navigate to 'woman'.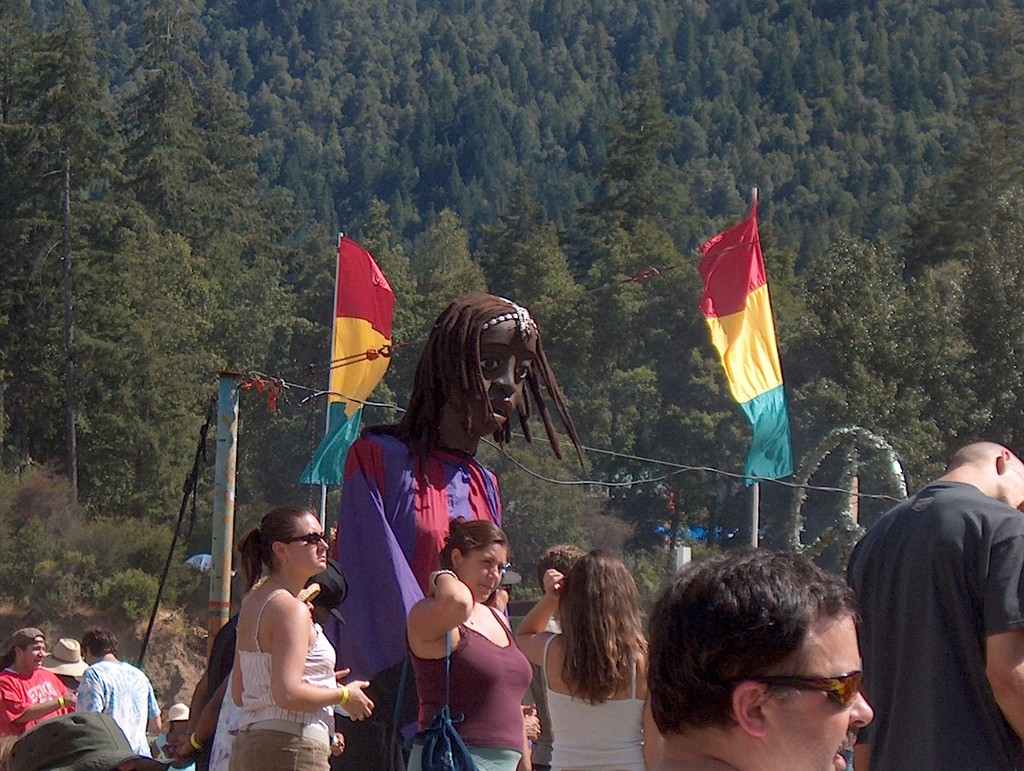
Navigation target: 404/515/532/770.
